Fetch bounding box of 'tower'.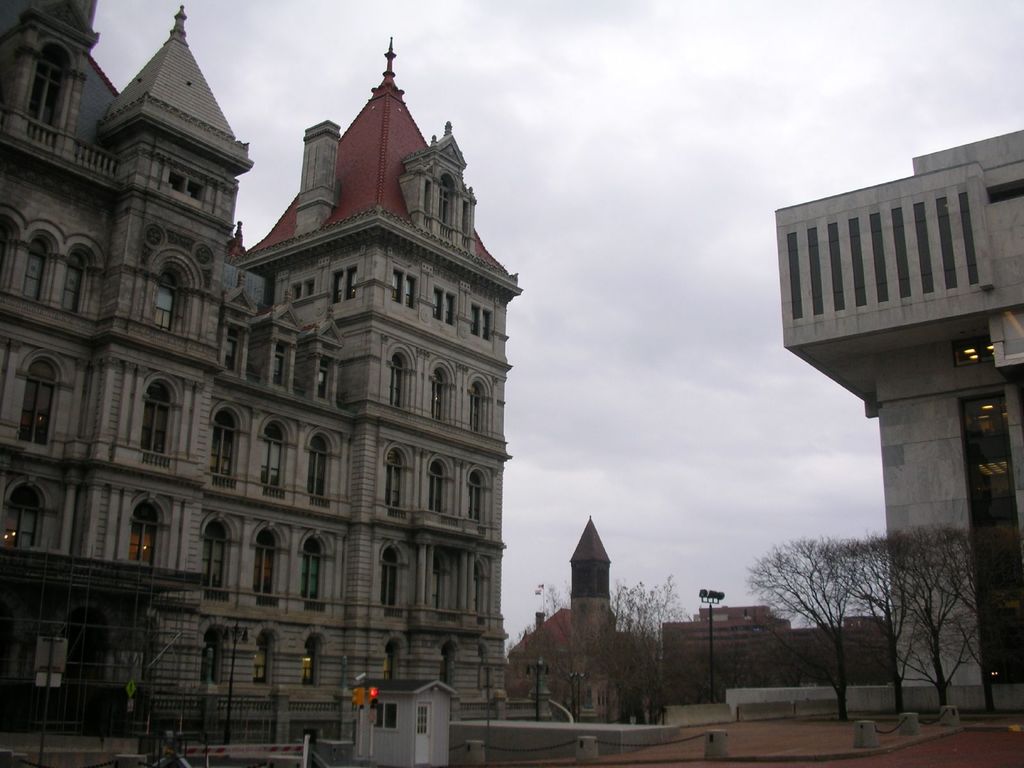
Bbox: 566, 524, 617, 728.
